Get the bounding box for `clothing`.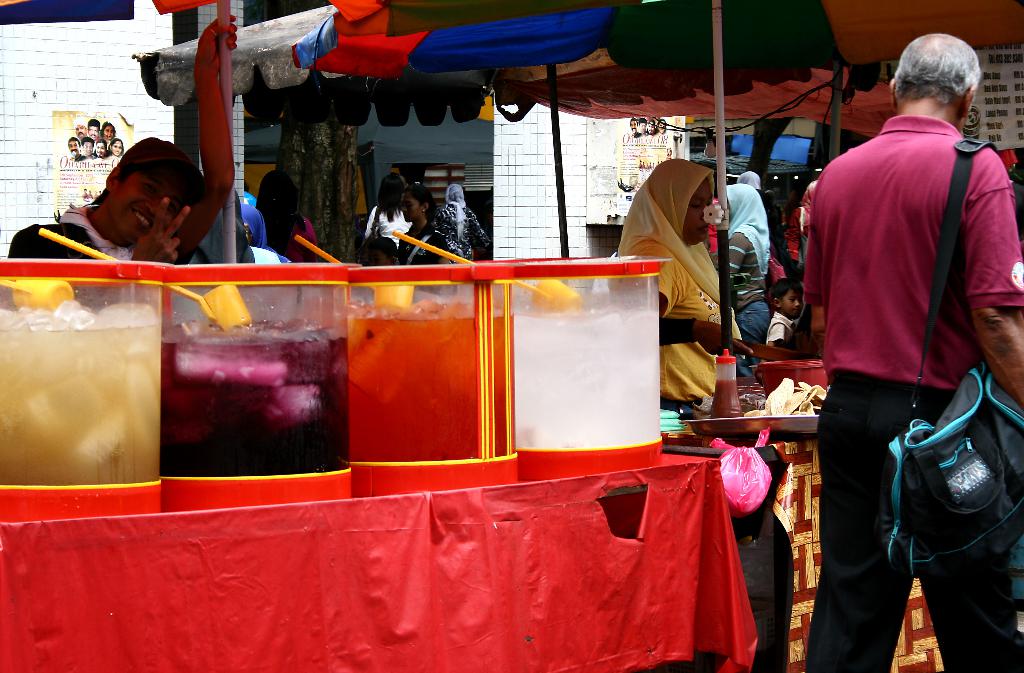
{"left": 284, "top": 215, "right": 330, "bottom": 268}.
